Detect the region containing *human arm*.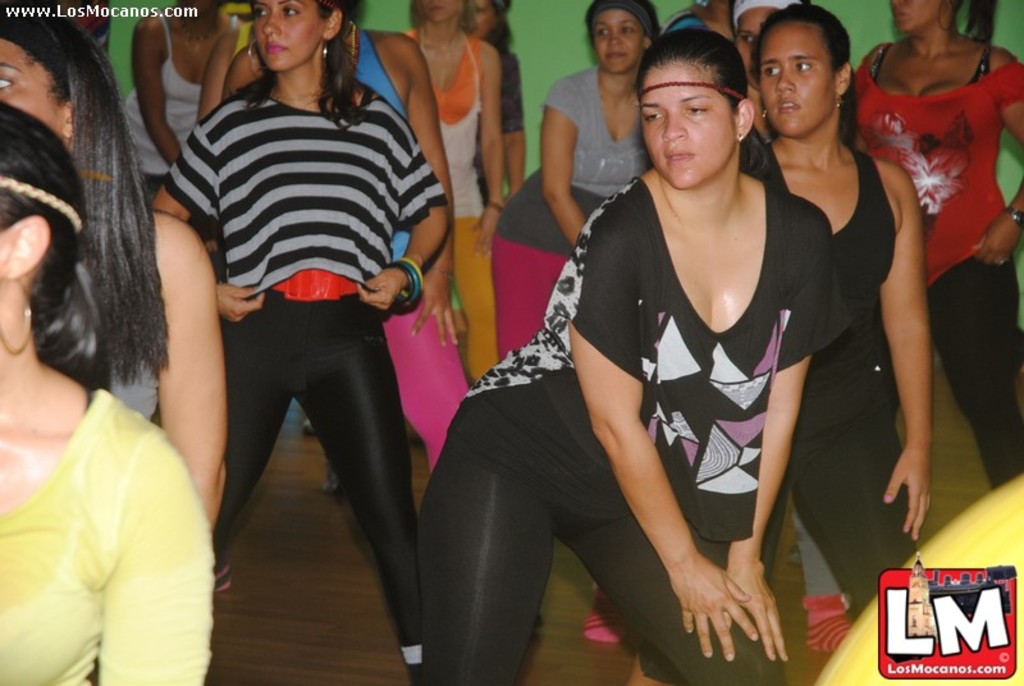
l=344, t=106, r=452, b=305.
